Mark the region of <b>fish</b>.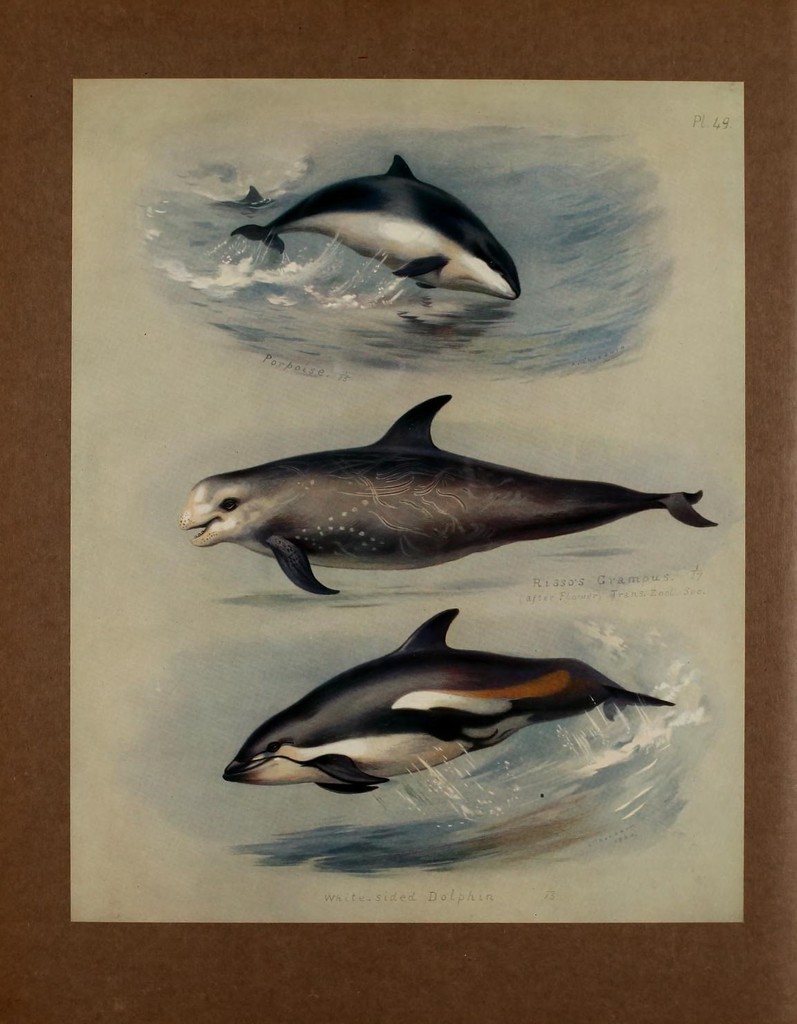
Region: 212:623:657:798.
